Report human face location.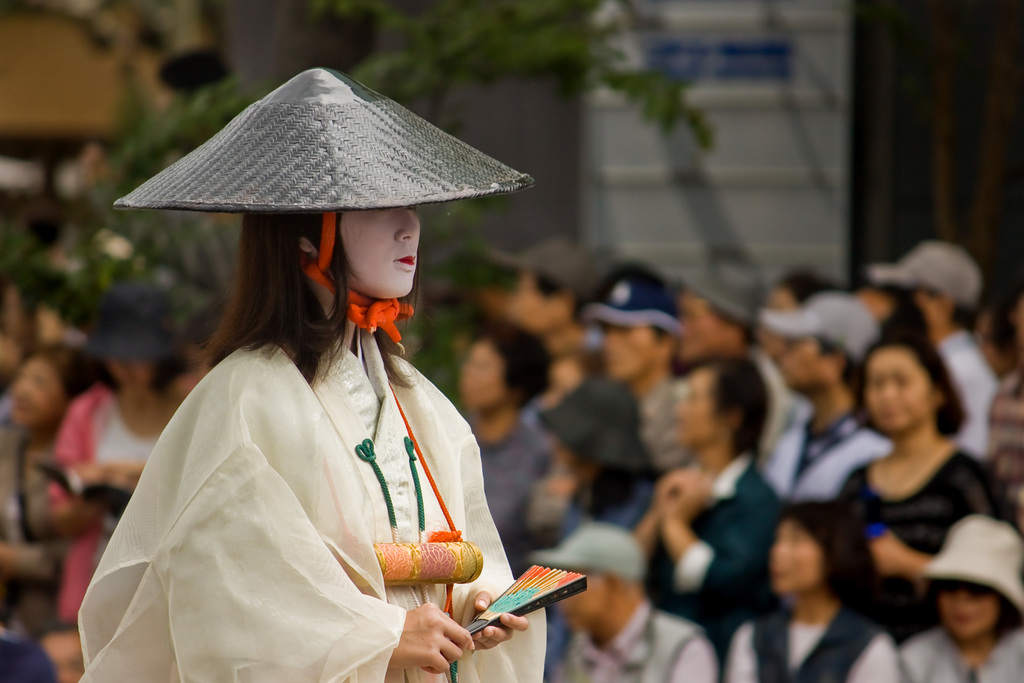
Report: box=[772, 524, 819, 588].
